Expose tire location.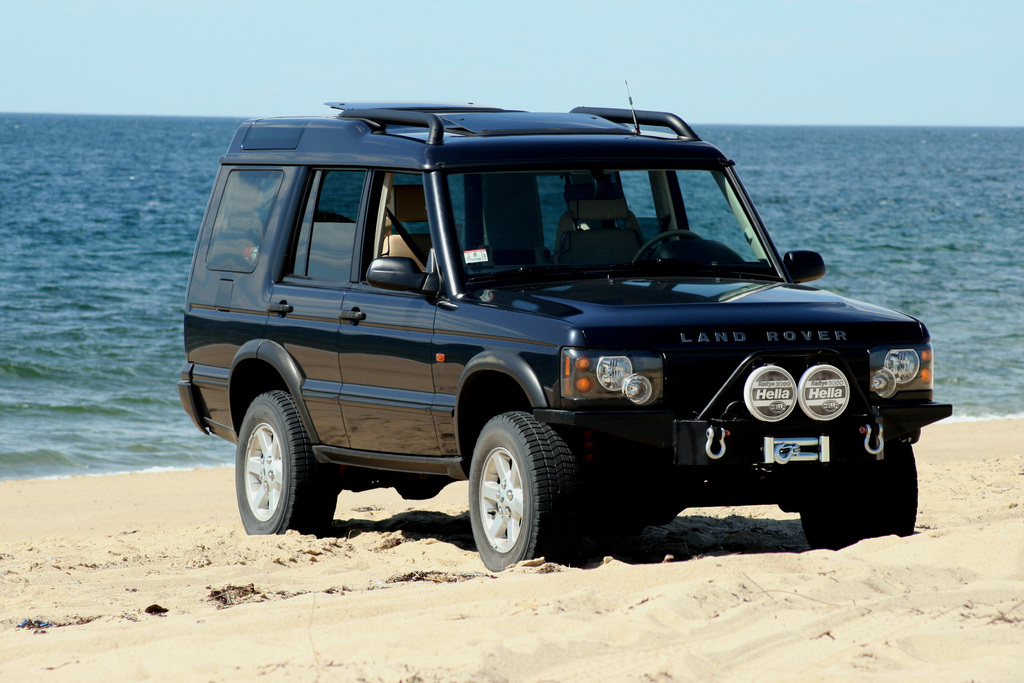
Exposed at <box>470,416,556,570</box>.
